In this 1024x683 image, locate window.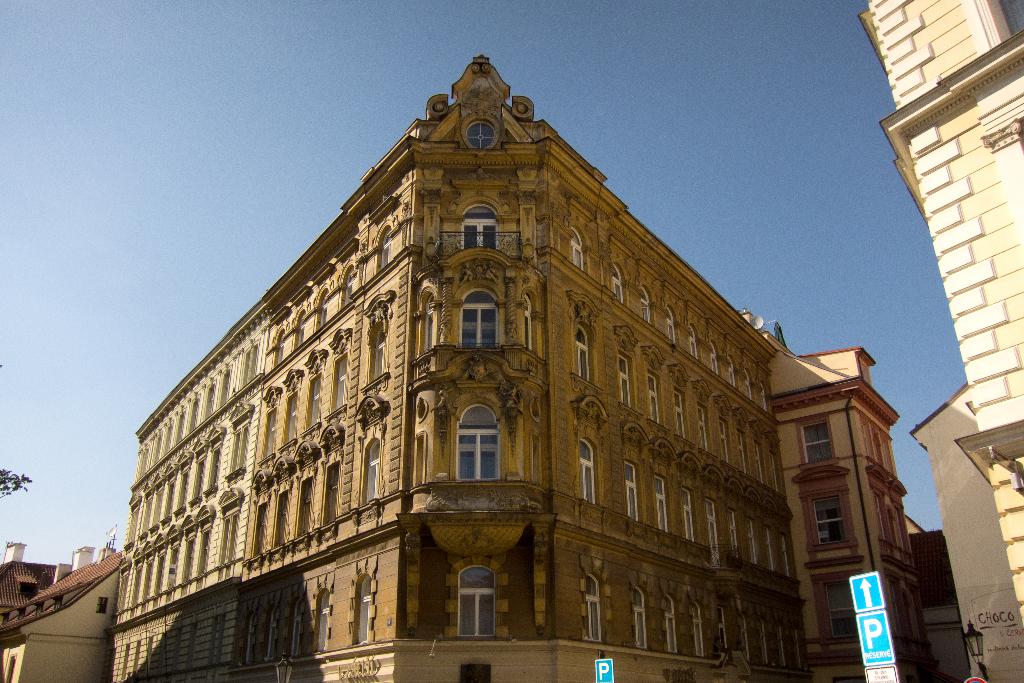
Bounding box: bbox=[661, 594, 682, 658].
